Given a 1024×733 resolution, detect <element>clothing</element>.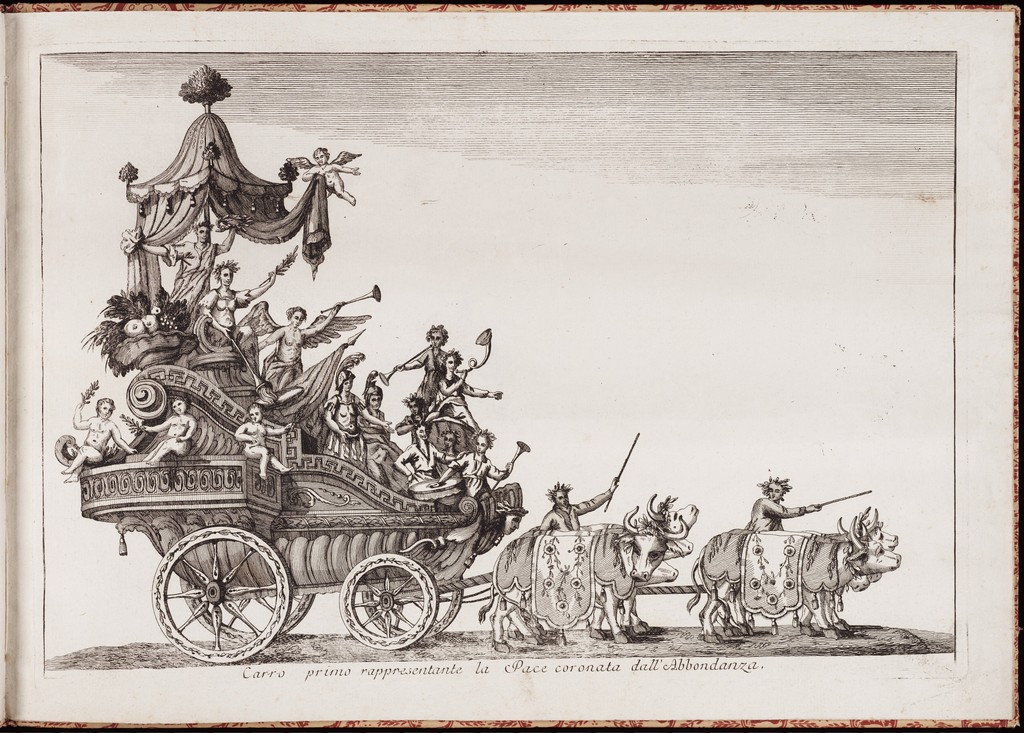
<box>260,351,308,397</box>.
